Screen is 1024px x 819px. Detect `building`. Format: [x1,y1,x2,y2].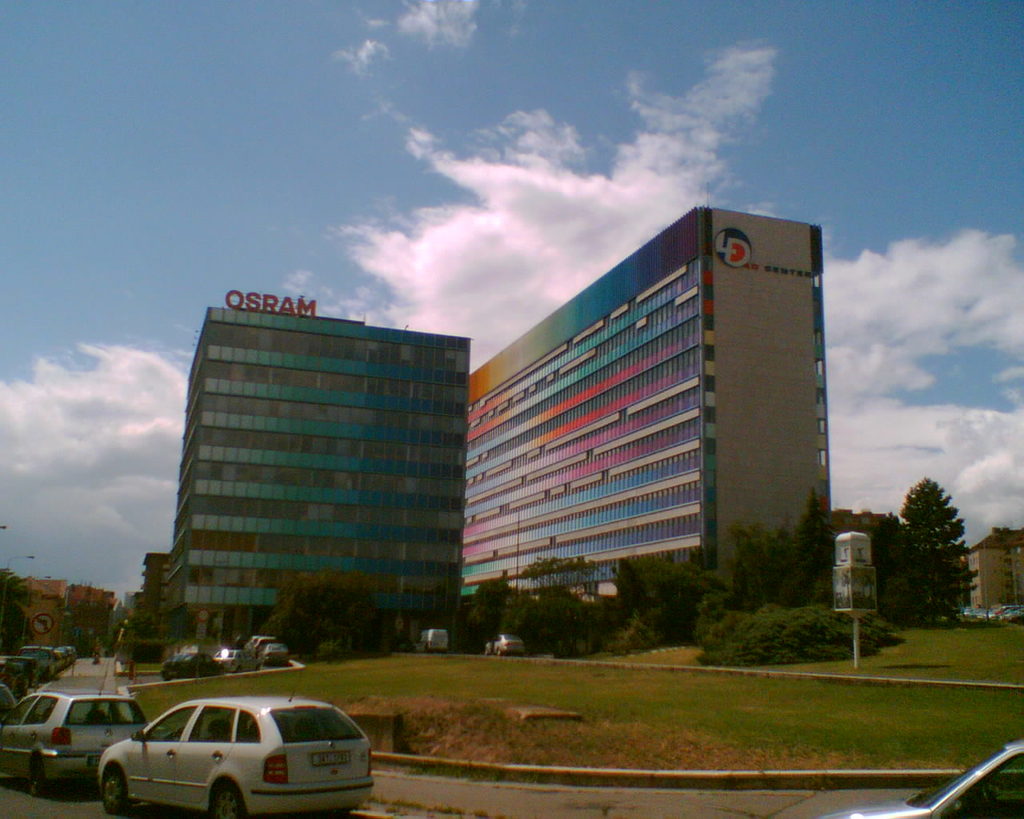
[965,528,1023,612].
